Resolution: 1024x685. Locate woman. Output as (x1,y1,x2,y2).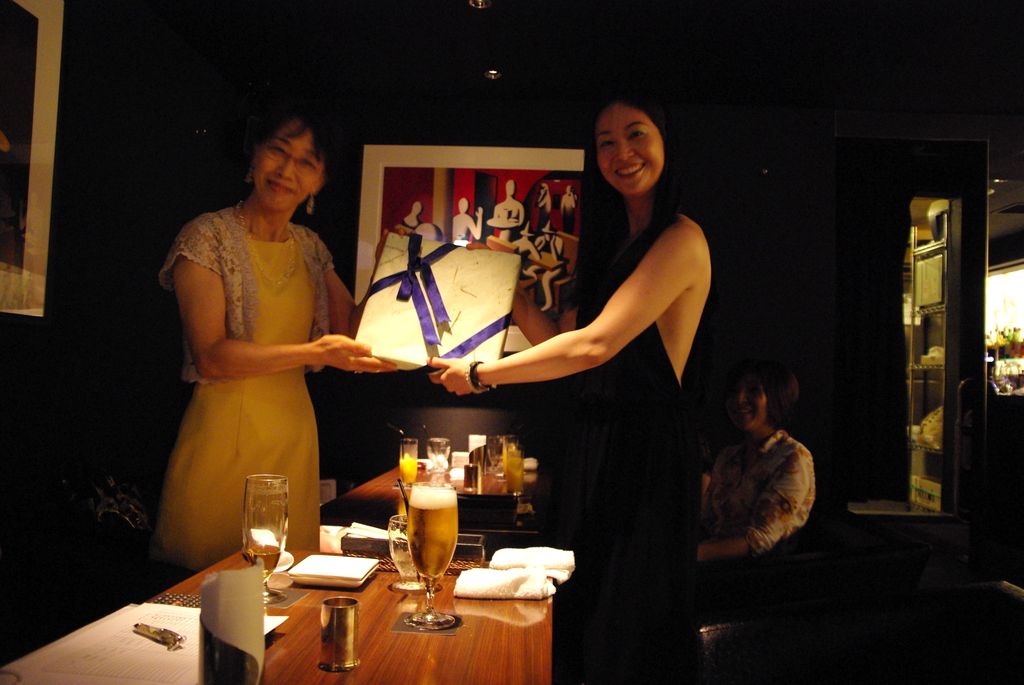
(149,127,365,587).
